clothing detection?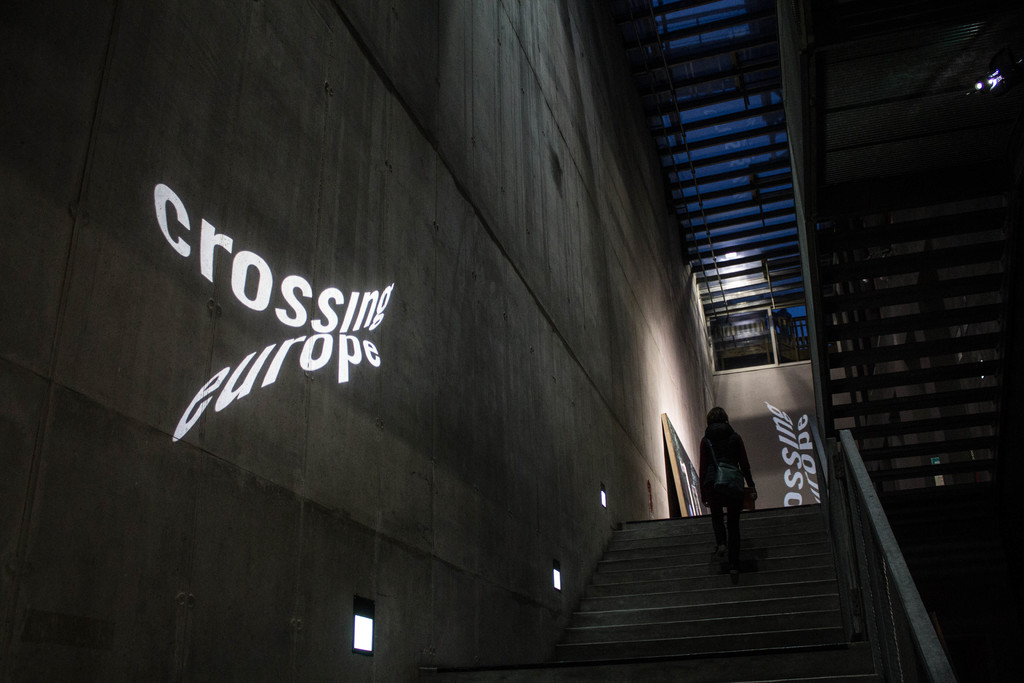
bbox=(702, 403, 768, 552)
